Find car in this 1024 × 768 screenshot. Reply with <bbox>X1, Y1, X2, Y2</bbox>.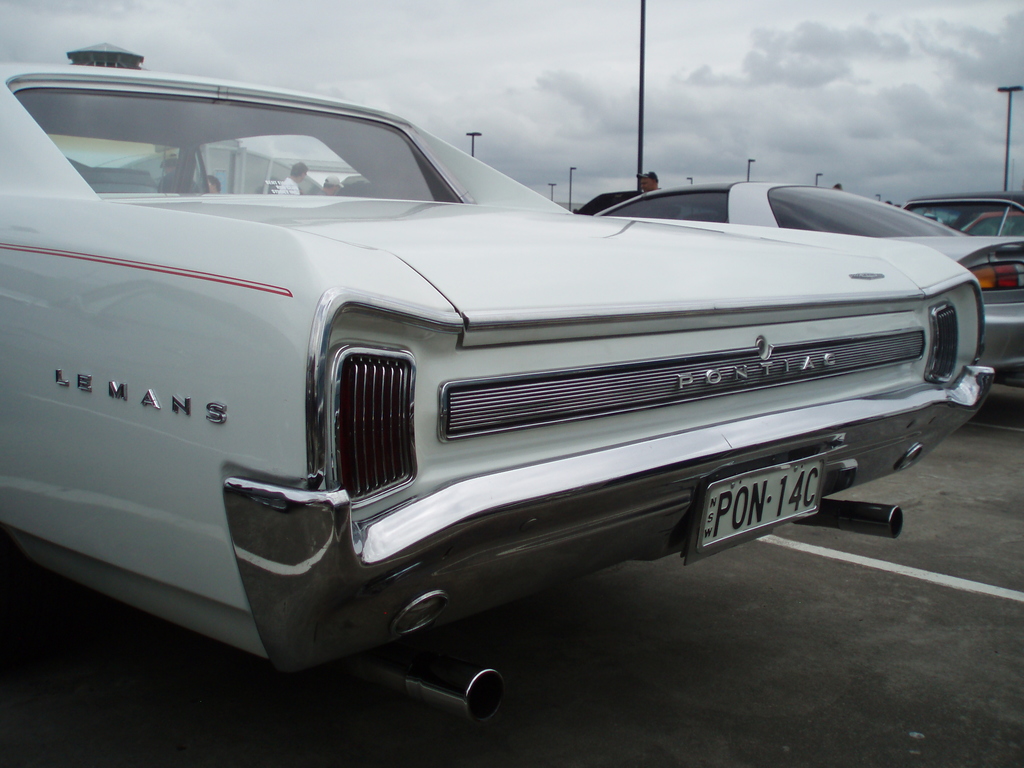
<bbox>911, 192, 1023, 243</bbox>.
